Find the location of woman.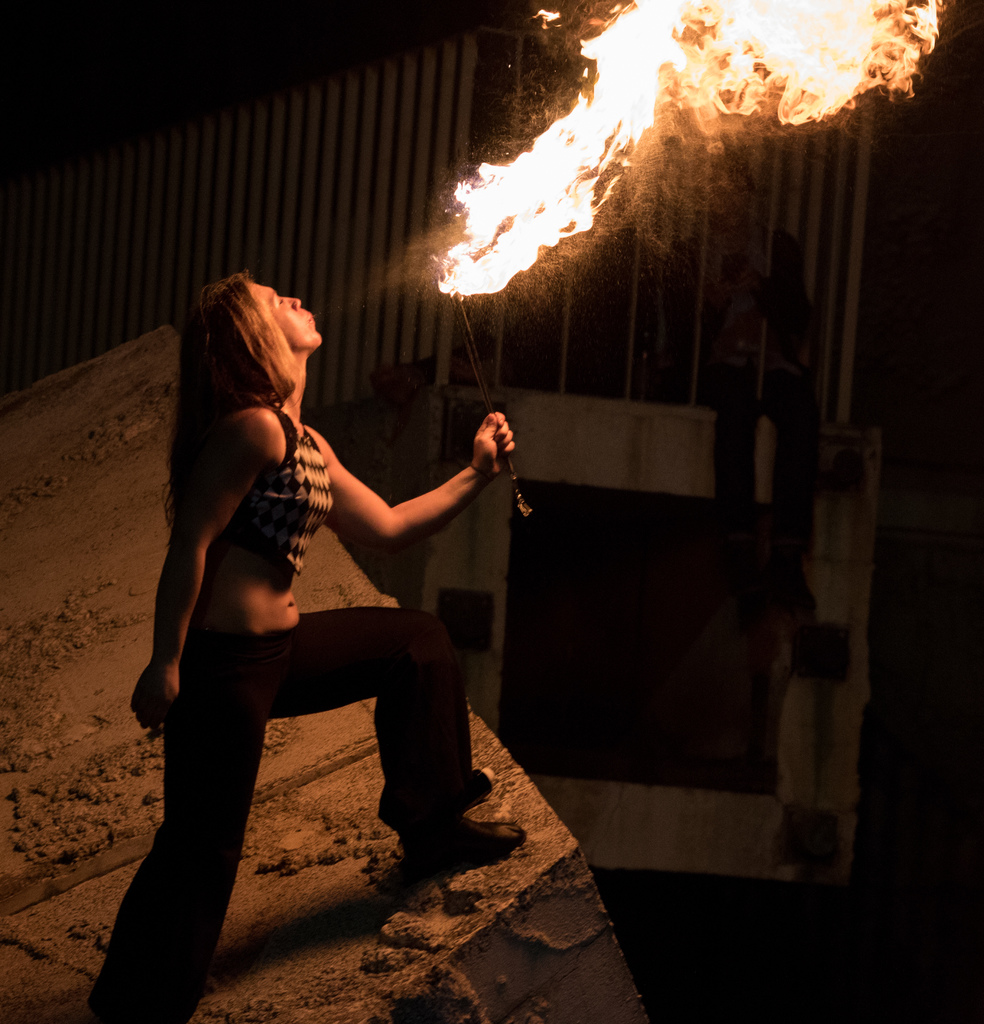
Location: [148,286,514,927].
